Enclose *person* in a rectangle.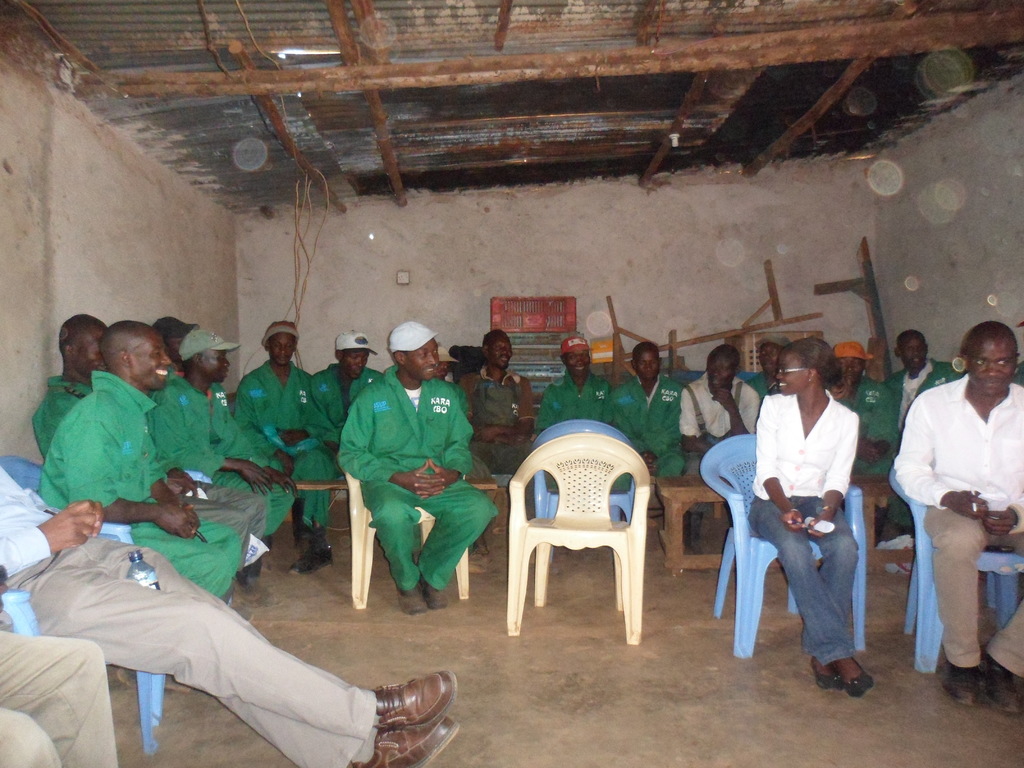
box=[40, 321, 244, 601].
